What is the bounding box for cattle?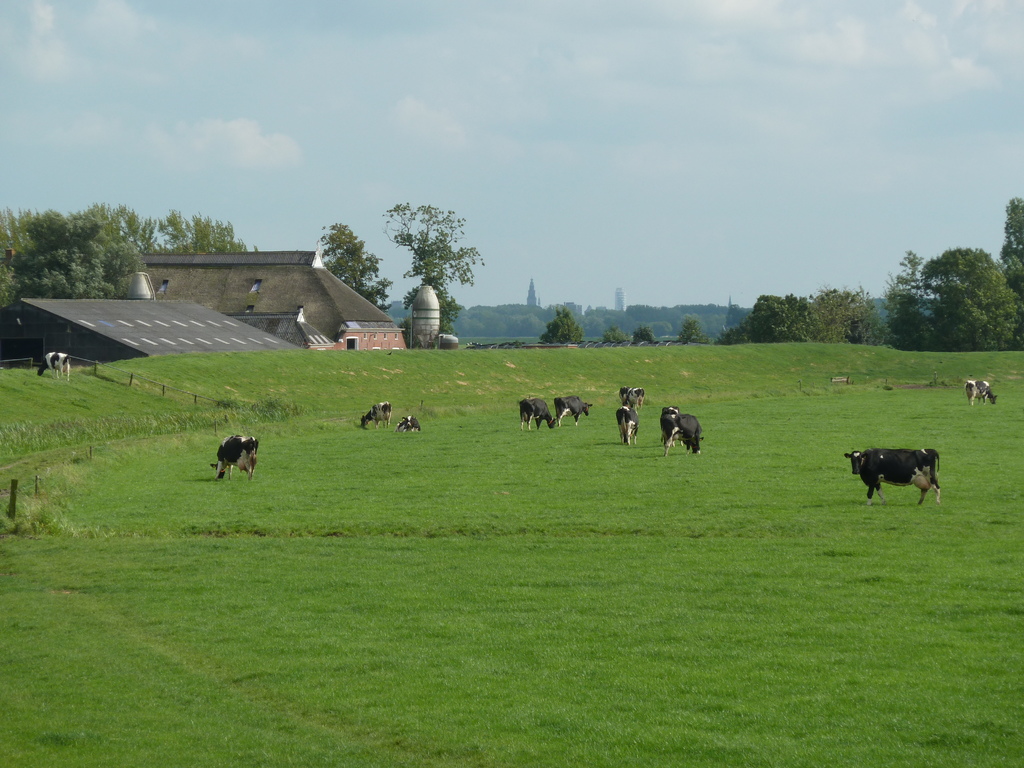
(left=627, top=385, right=643, bottom=413).
